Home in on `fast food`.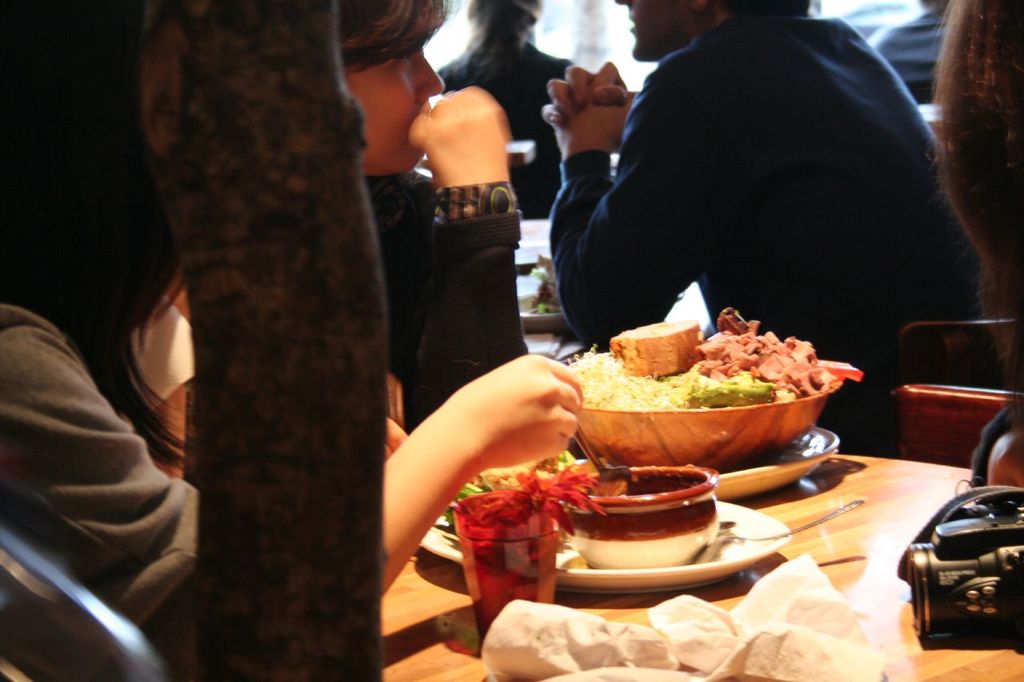
Homed in at box(562, 306, 862, 456).
